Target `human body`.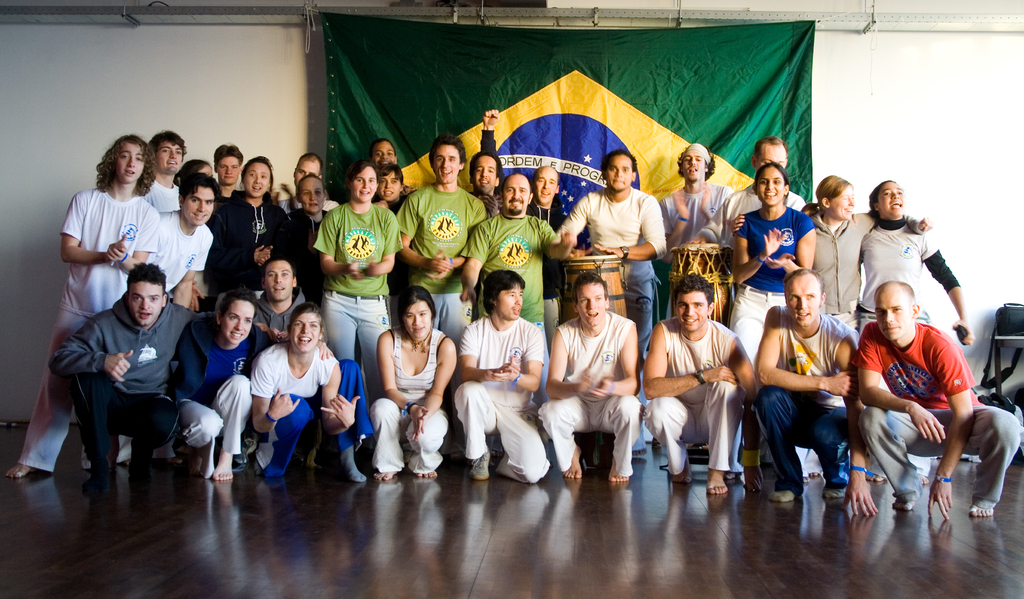
Target region: rect(459, 172, 589, 438).
